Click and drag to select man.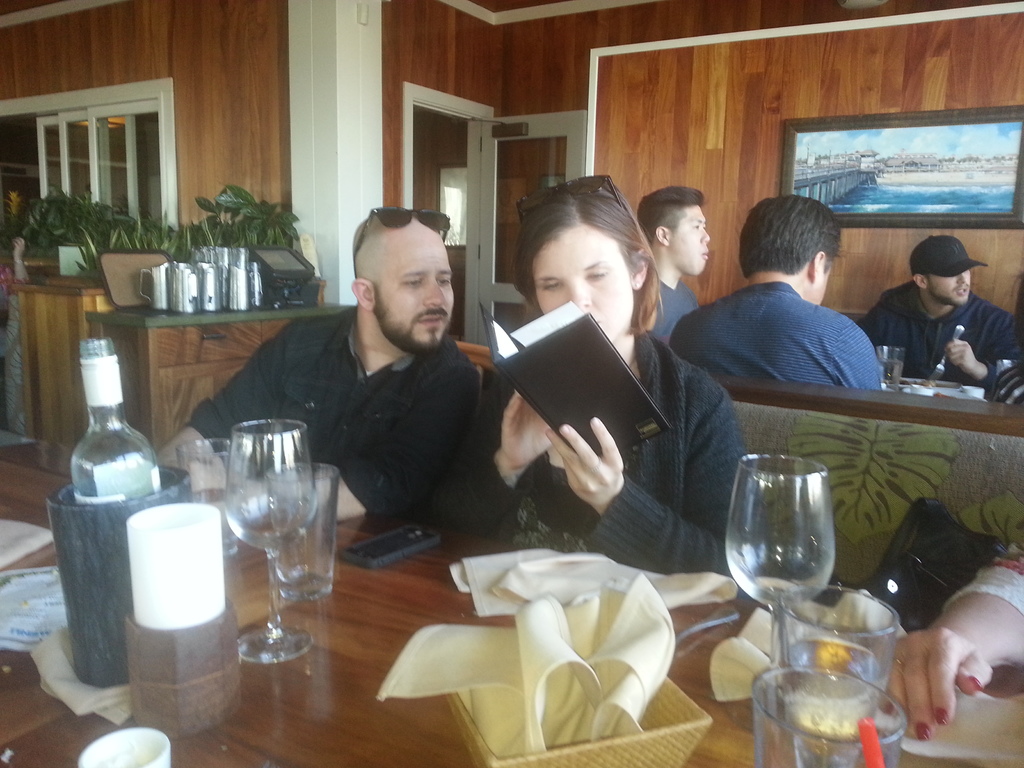
Selection: rect(867, 229, 1017, 394).
